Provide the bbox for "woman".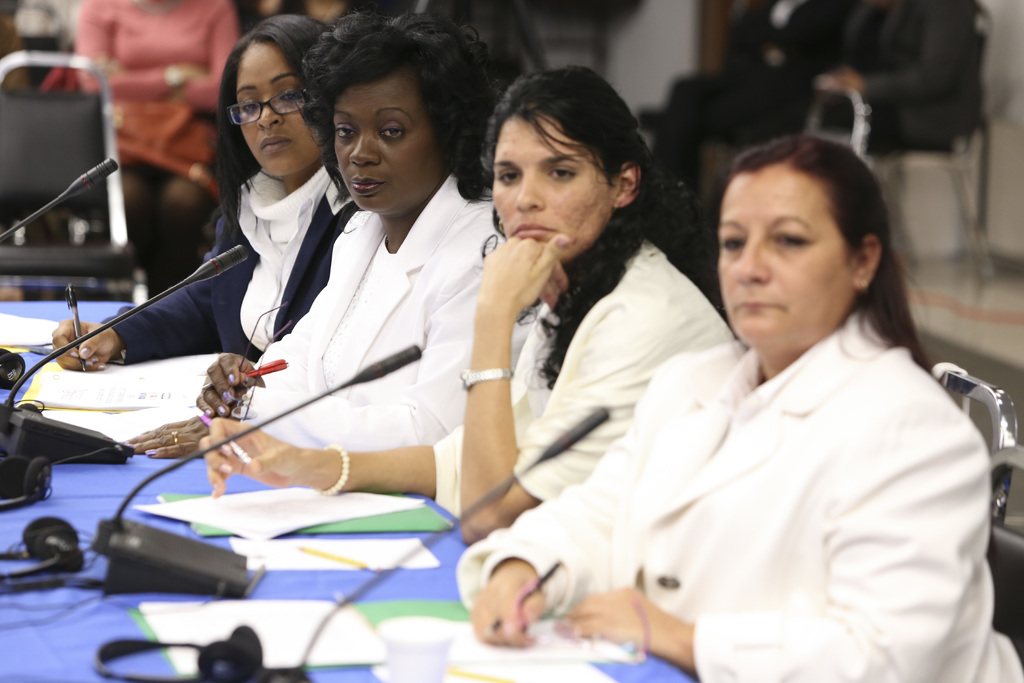
[x1=484, y1=126, x2=956, y2=682].
